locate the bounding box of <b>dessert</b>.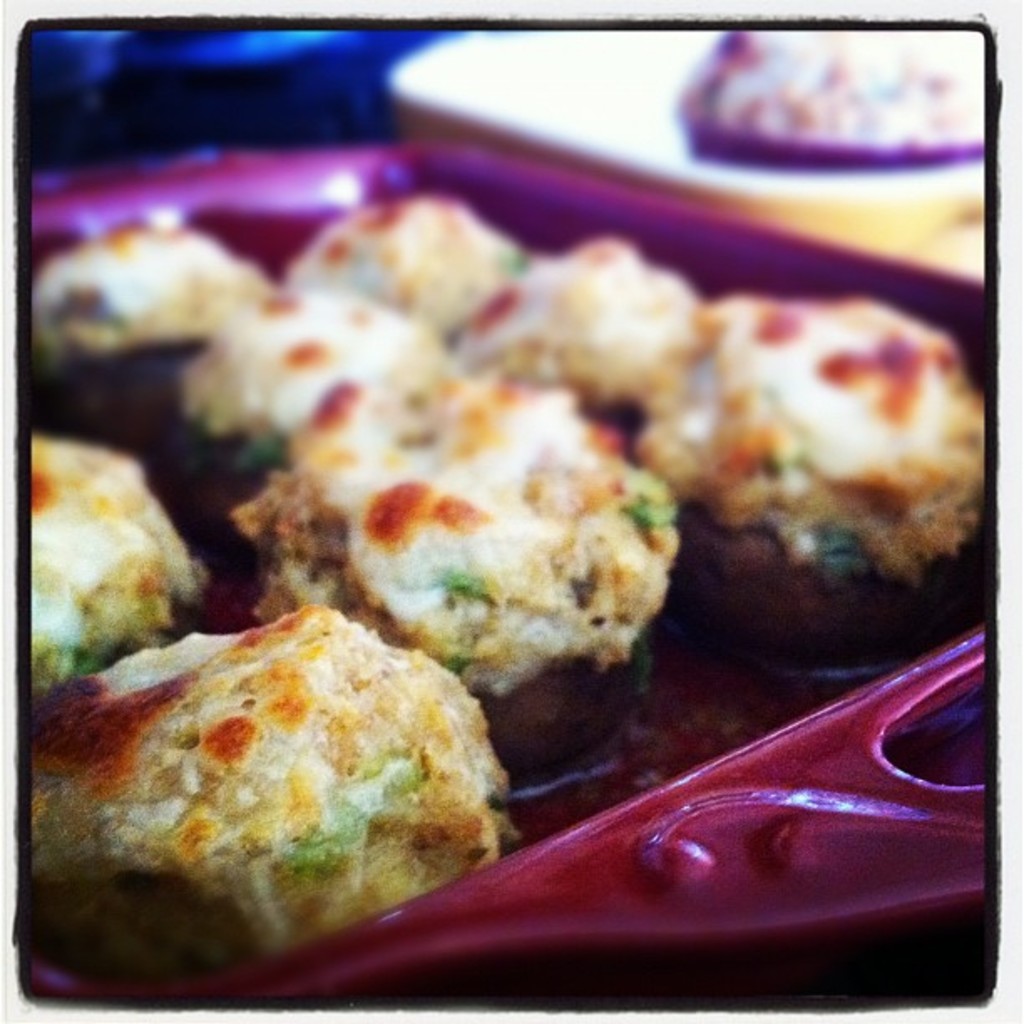
Bounding box: [268, 182, 532, 351].
